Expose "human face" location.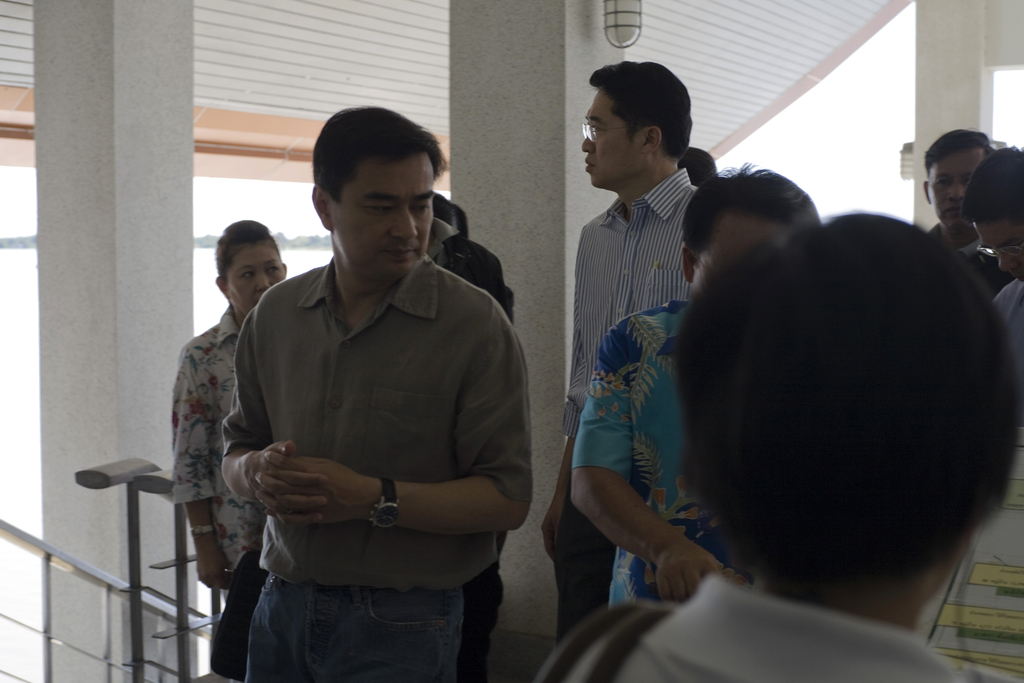
Exposed at [330,154,432,283].
